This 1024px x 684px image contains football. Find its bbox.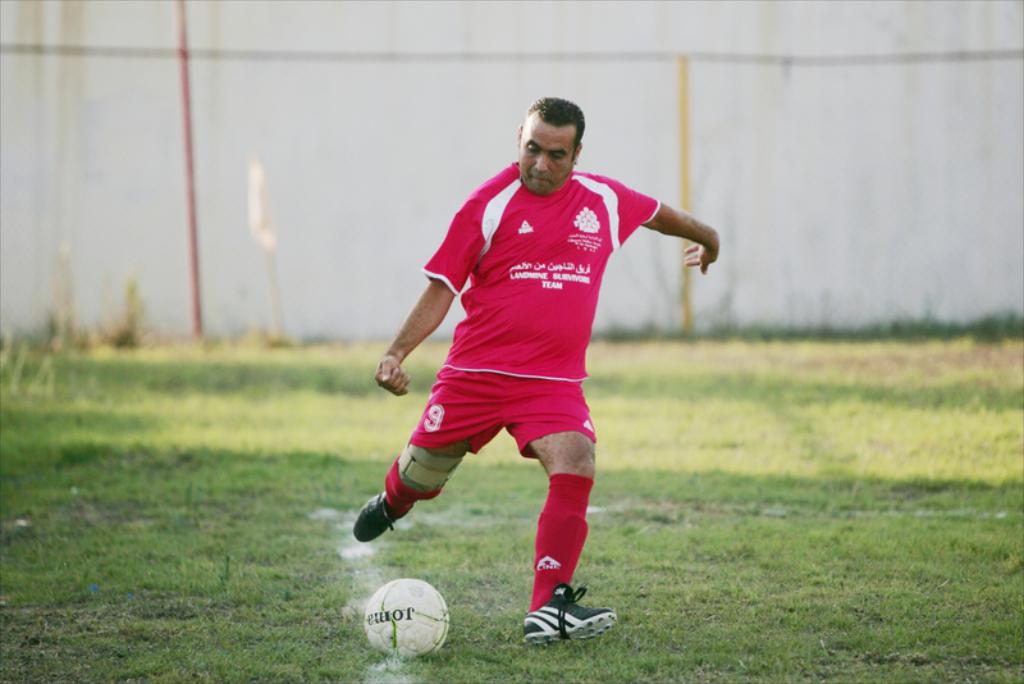
bbox=(362, 578, 448, 660).
